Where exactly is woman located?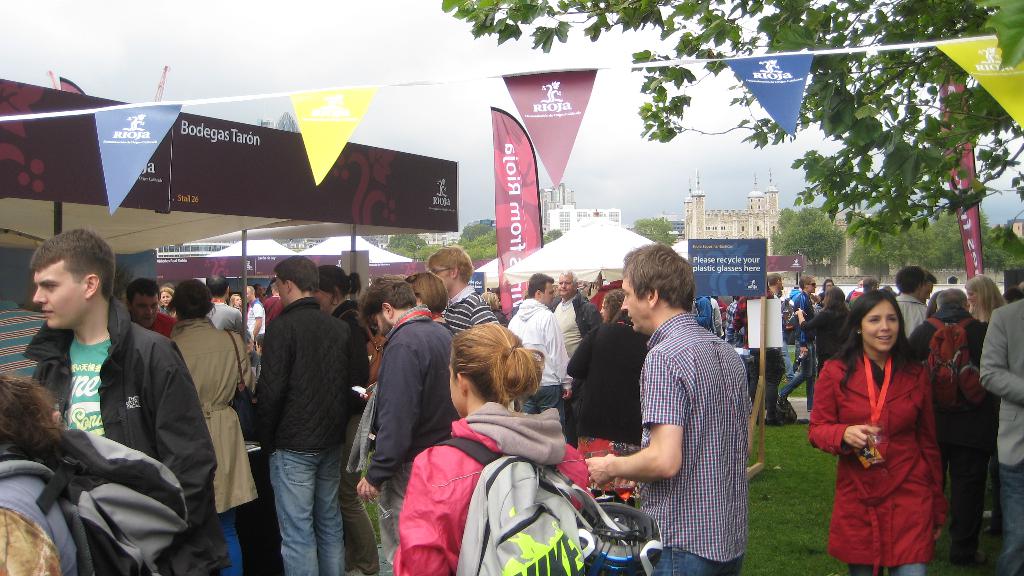
Its bounding box is pyautogui.locateOnScreen(479, 291, 511, 322).
